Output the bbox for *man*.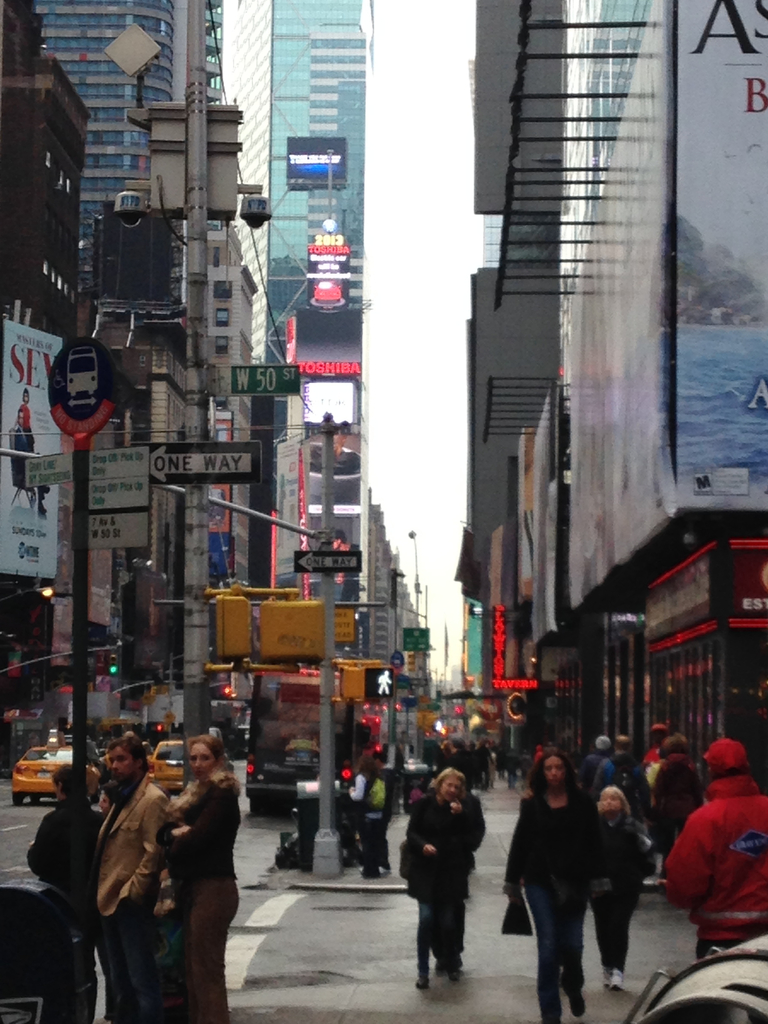
660, 739, 767, 960.
